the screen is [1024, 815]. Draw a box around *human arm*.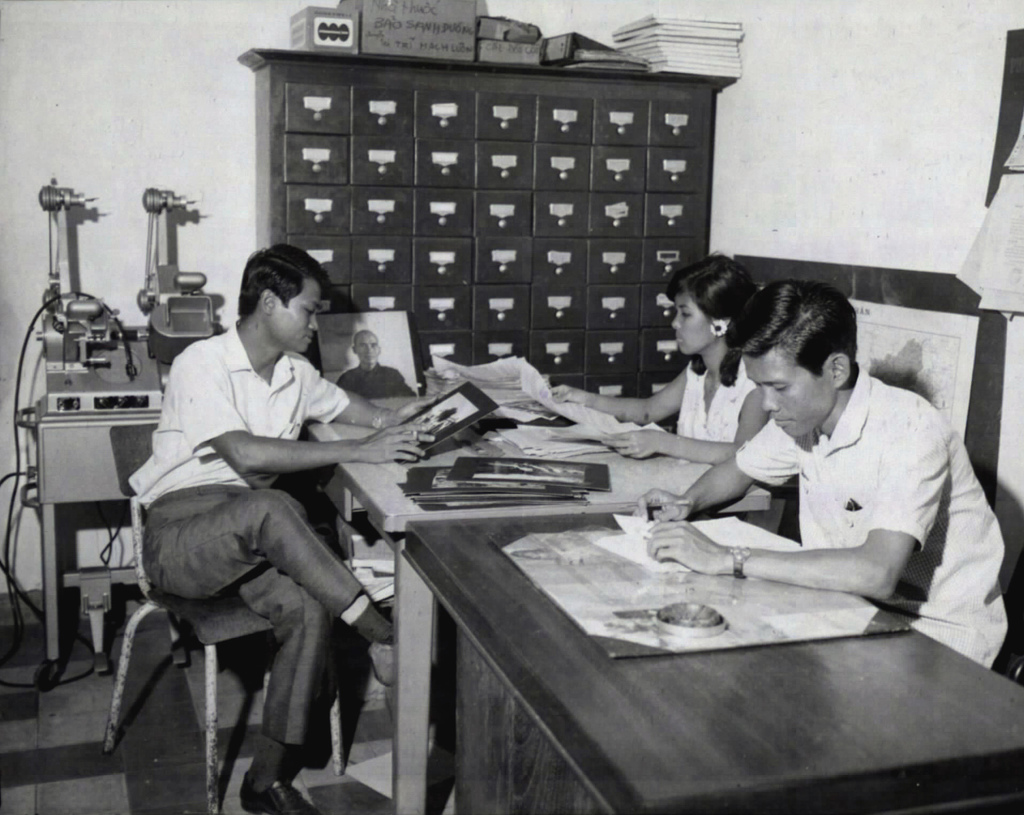
select_region(644, 407, 952, 594).
